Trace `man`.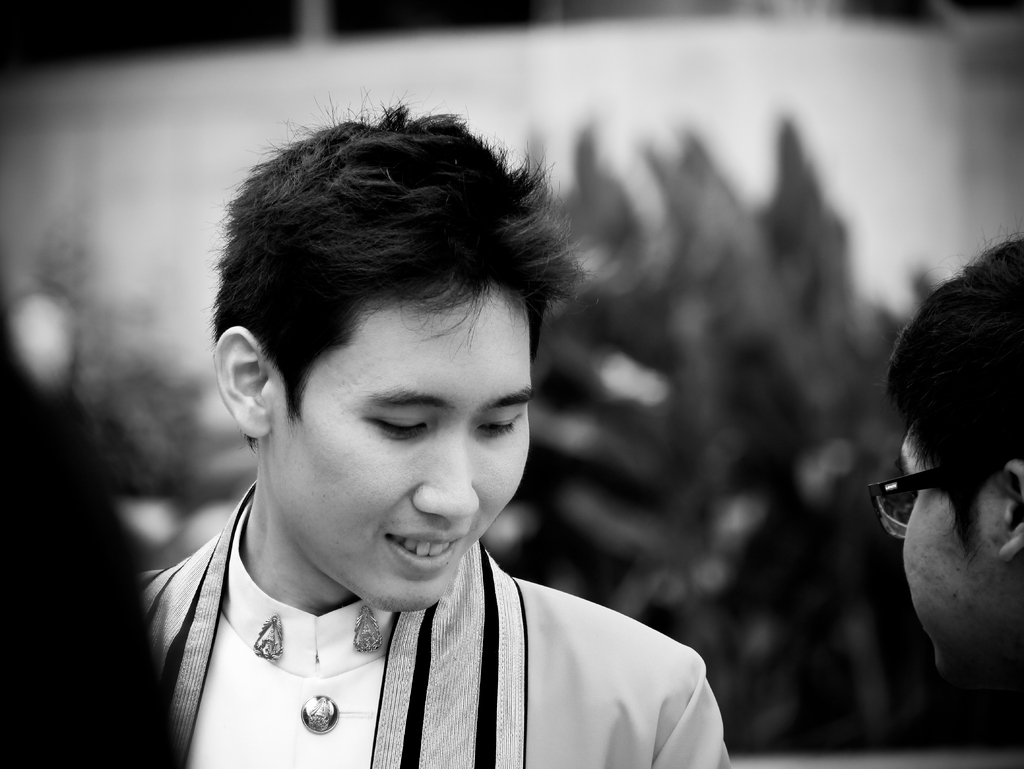
Traced to bbox=[93, 87, 735, 768].
